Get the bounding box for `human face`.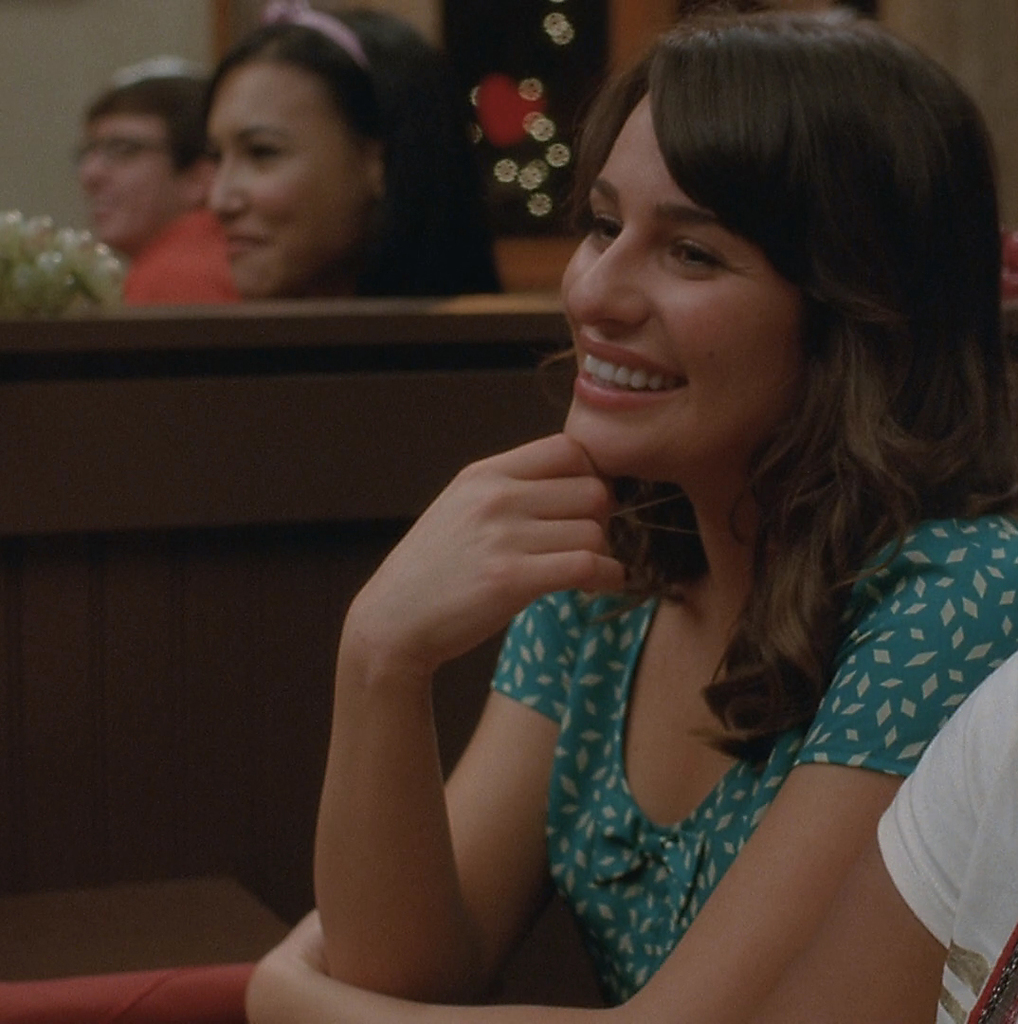
bbox=(85, 105, 188, 247).
